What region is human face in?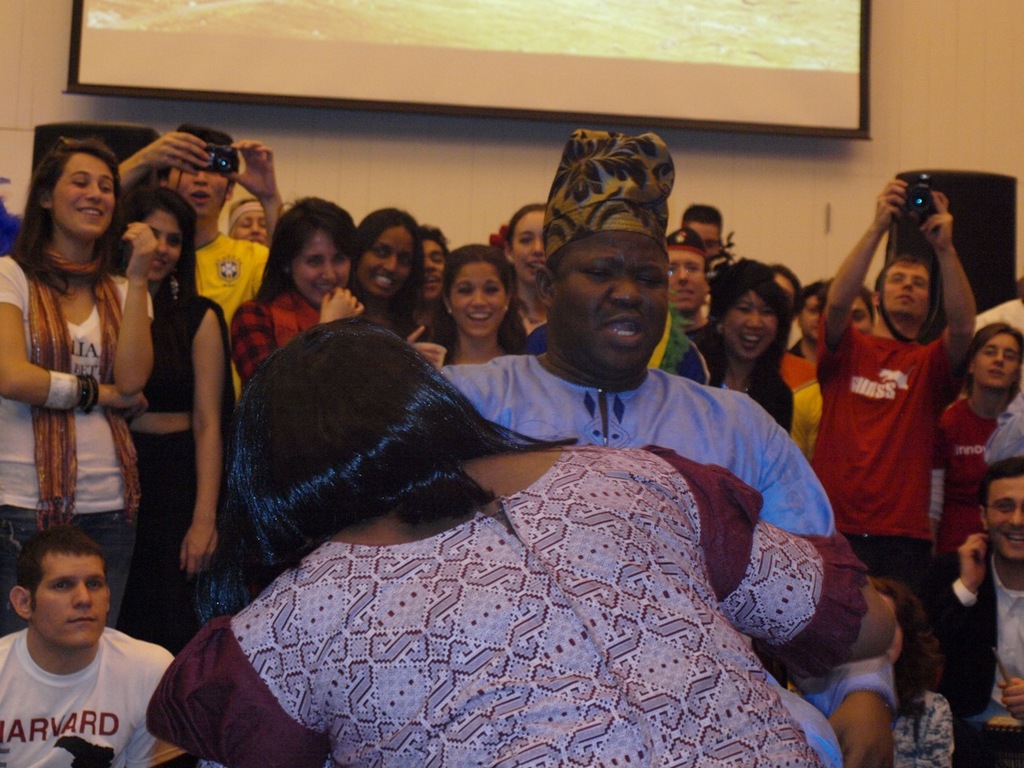
locate(725, 292, 778, 356).
